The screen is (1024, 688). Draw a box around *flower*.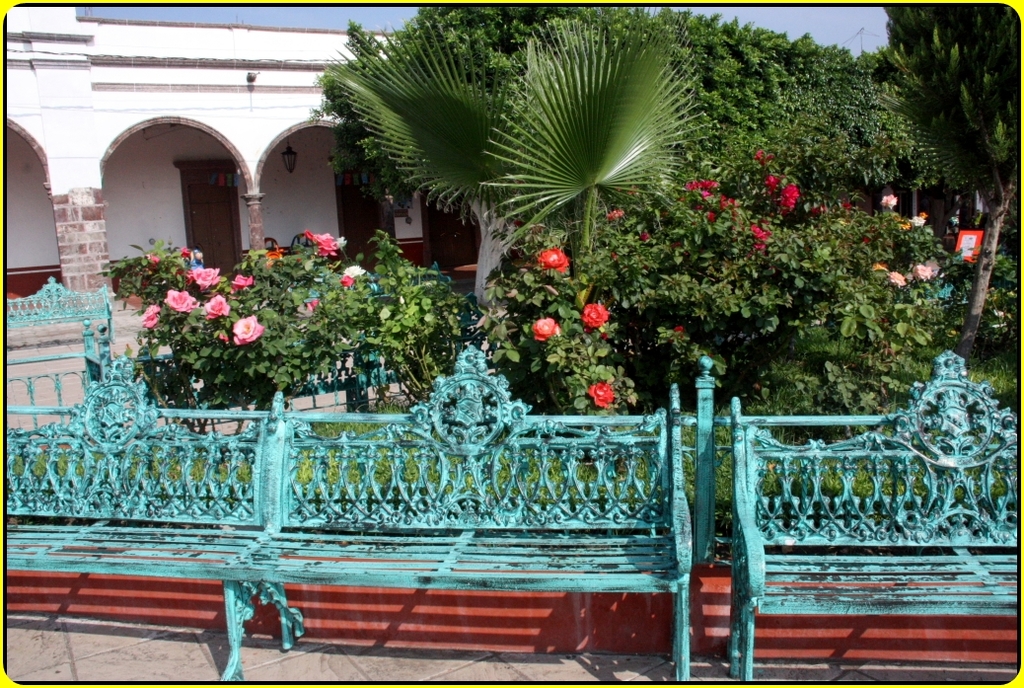
select_region(531, 315, 558, 344).
